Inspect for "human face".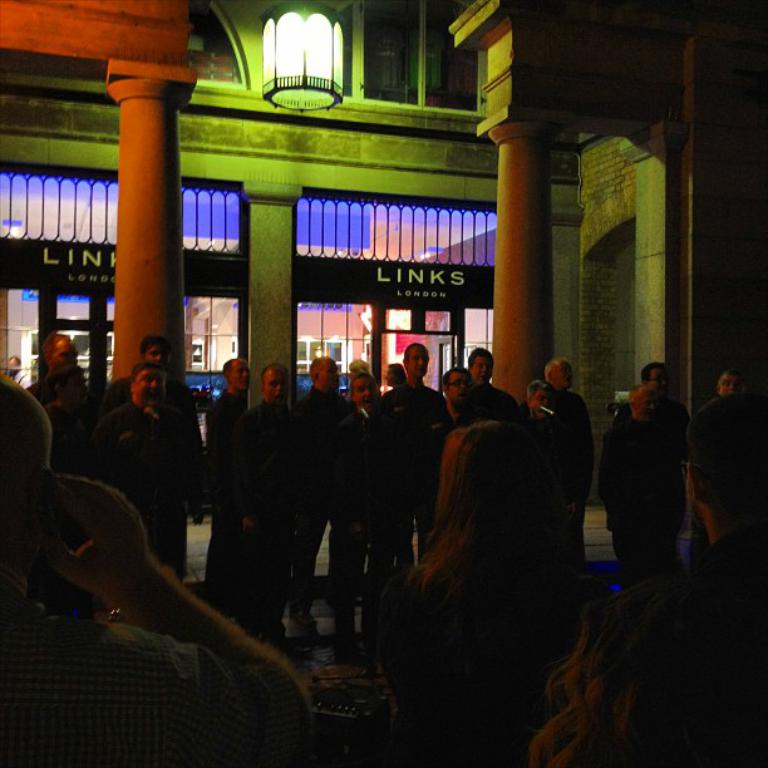
Inspection: detection(345, 364, 356, 380).
